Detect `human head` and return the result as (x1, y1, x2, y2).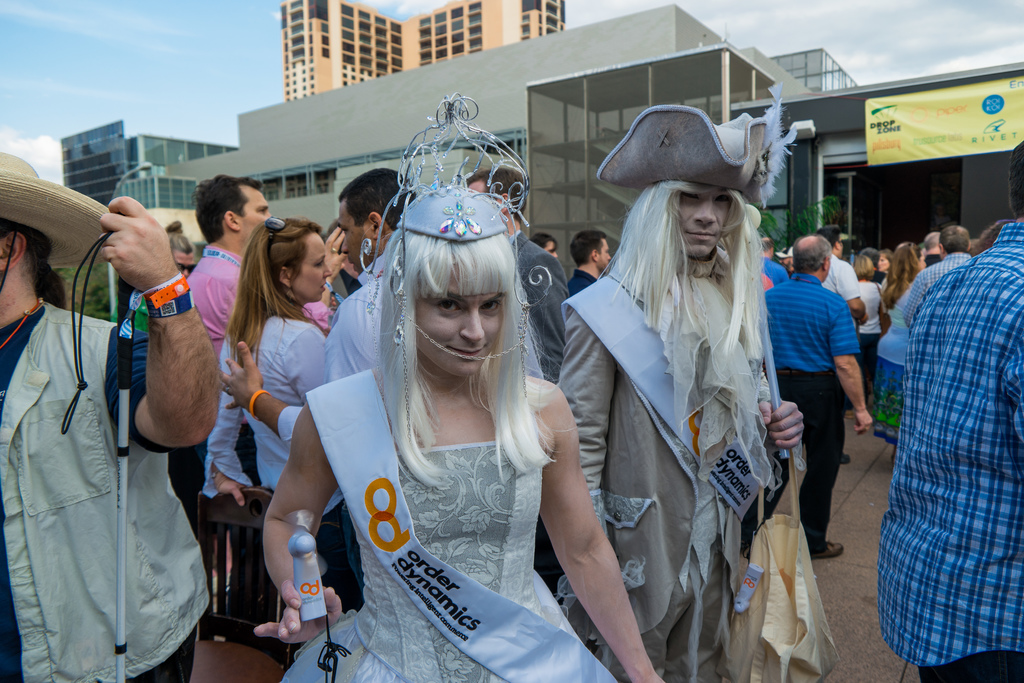
(851, 254, 868, 278).
